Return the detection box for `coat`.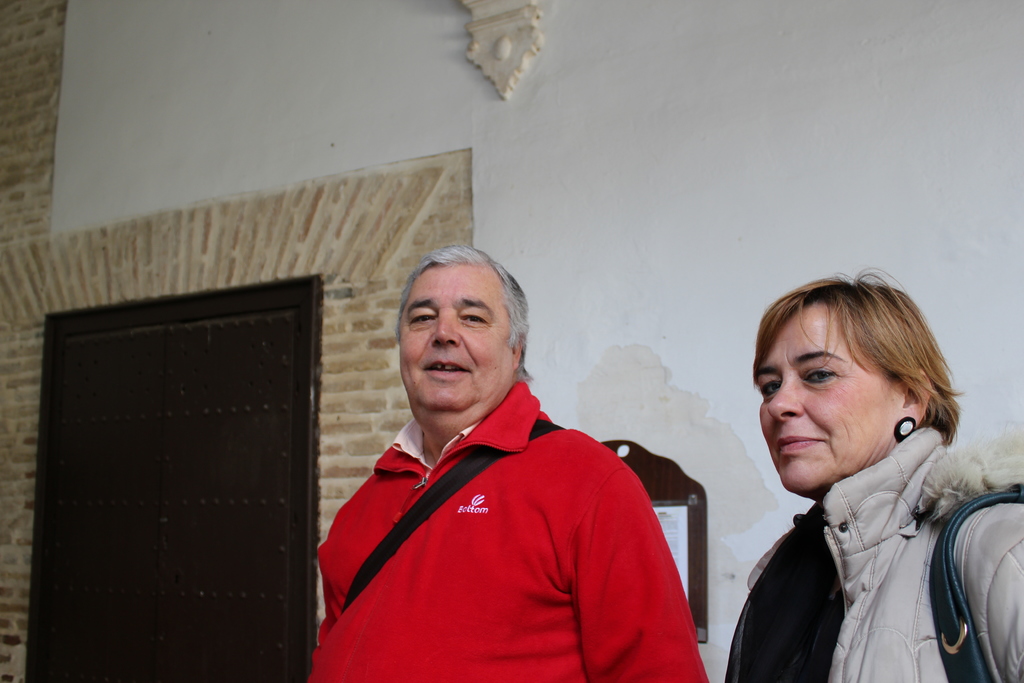
<bbox>307, 378, 708, 682</bbox>.
